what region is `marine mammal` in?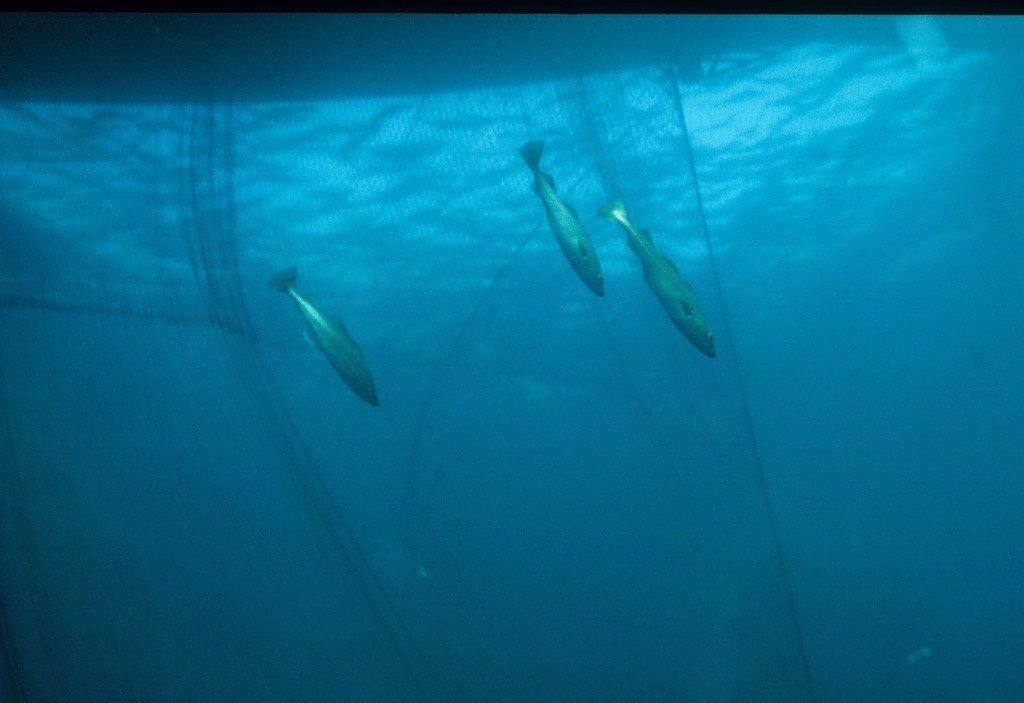
x1=509, y1=130, x2=636, y2=314.
